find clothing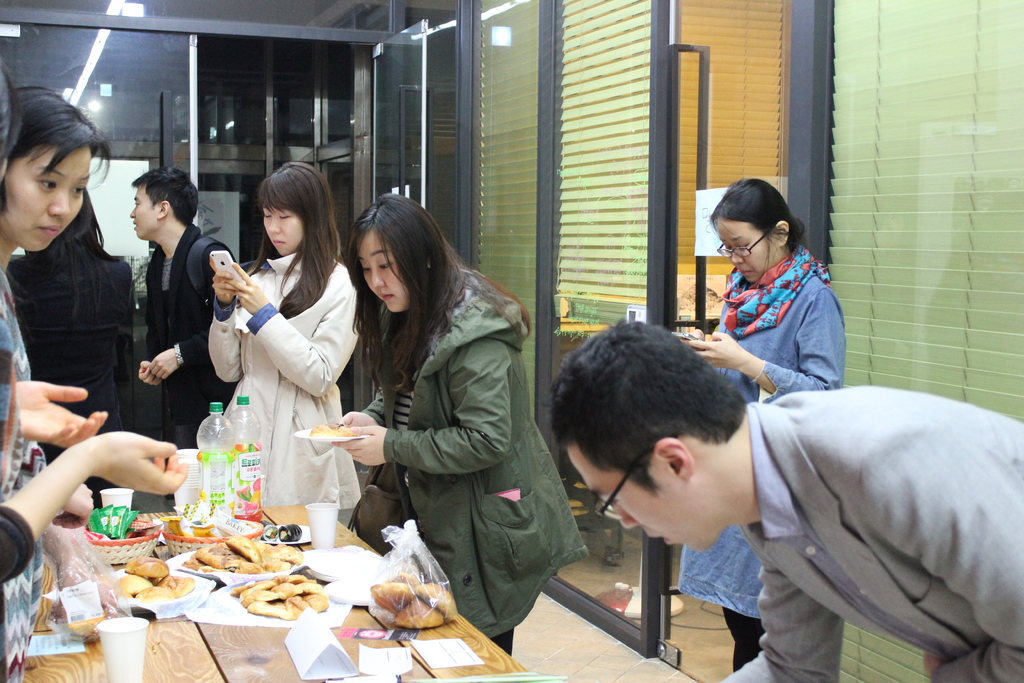
[143,231,231,453]
